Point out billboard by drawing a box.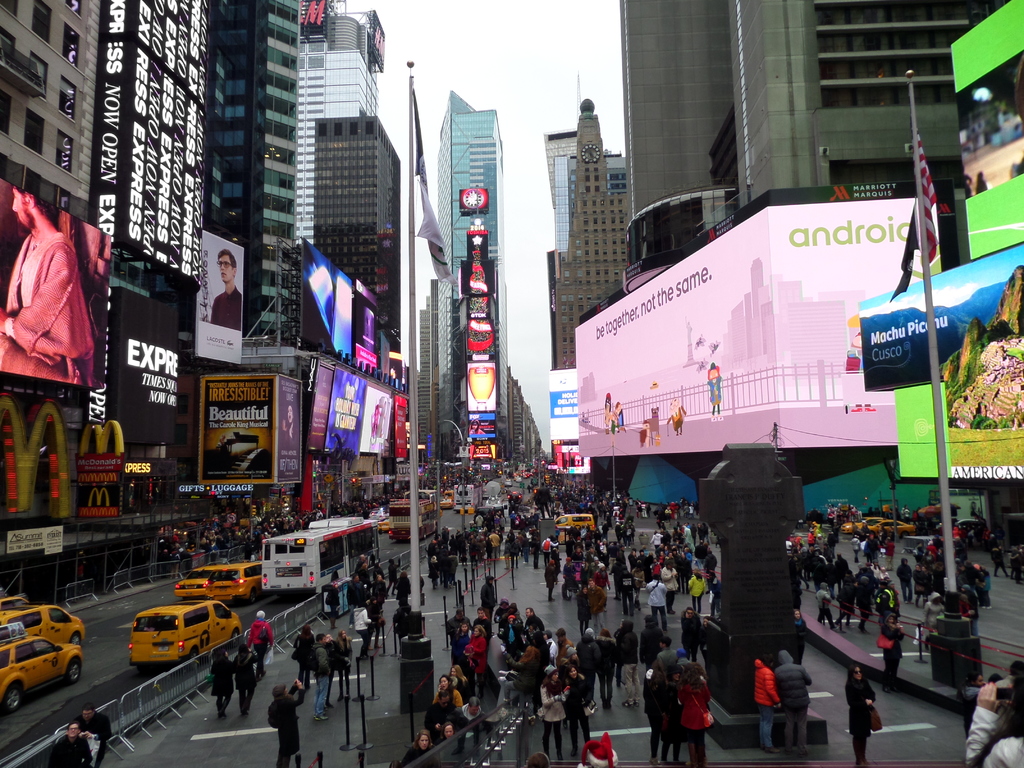
(left=950, top=2, right=1021, bottom=261).
